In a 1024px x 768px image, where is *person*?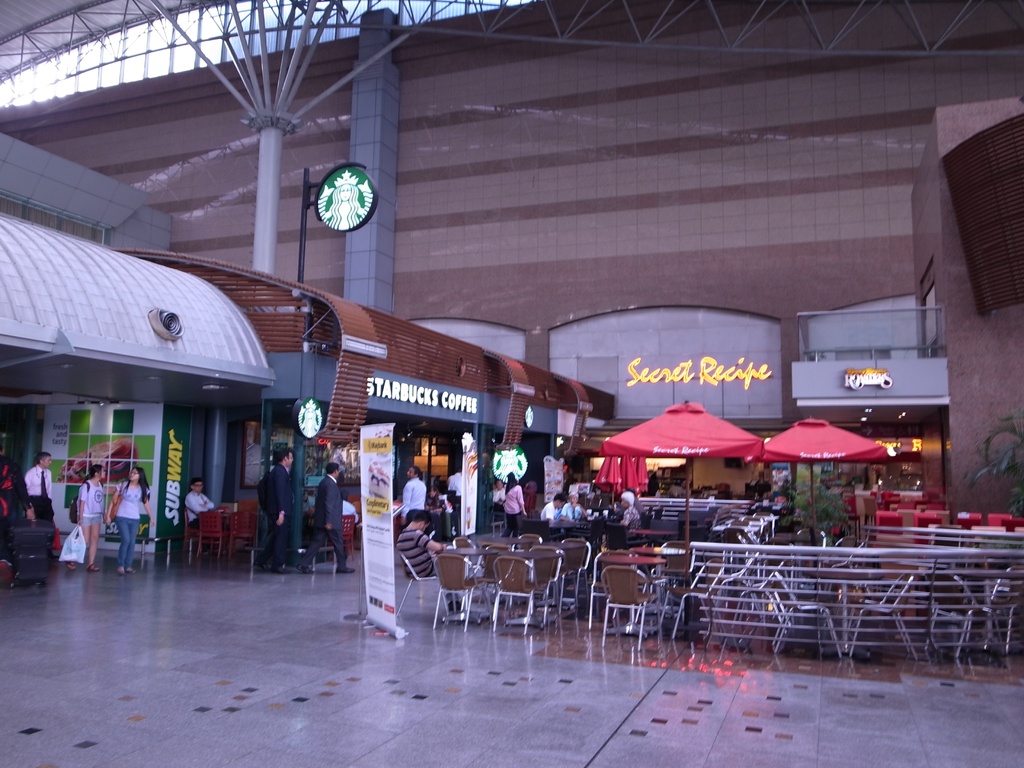
bbox=(104, 463, 156, 576).
